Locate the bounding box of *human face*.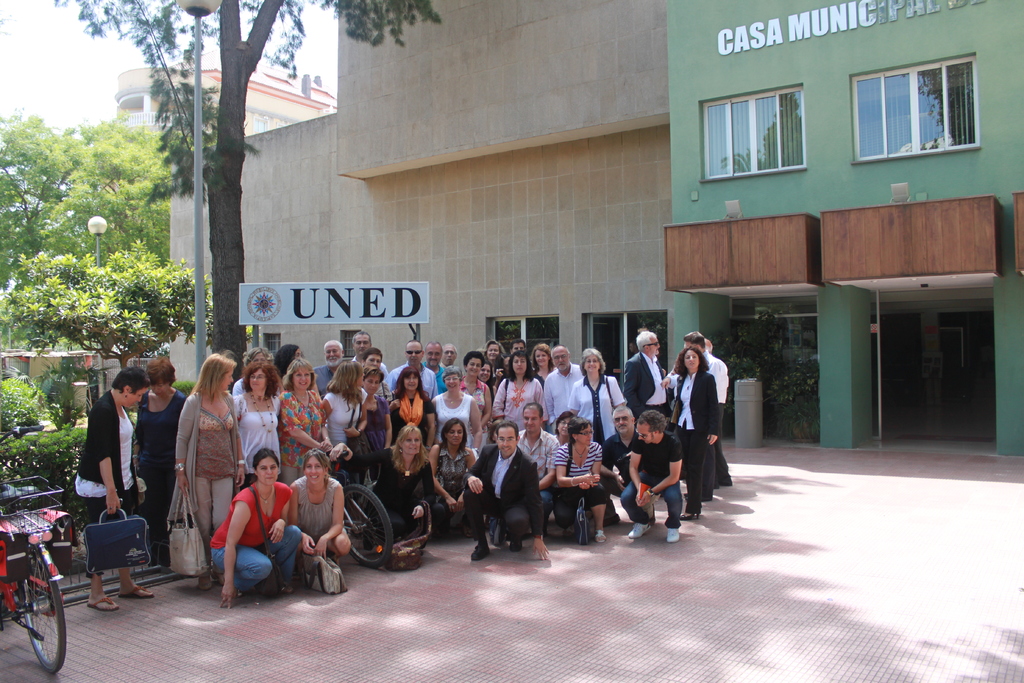
Bounding box: <region>533, 348, 548, 368</region>.
